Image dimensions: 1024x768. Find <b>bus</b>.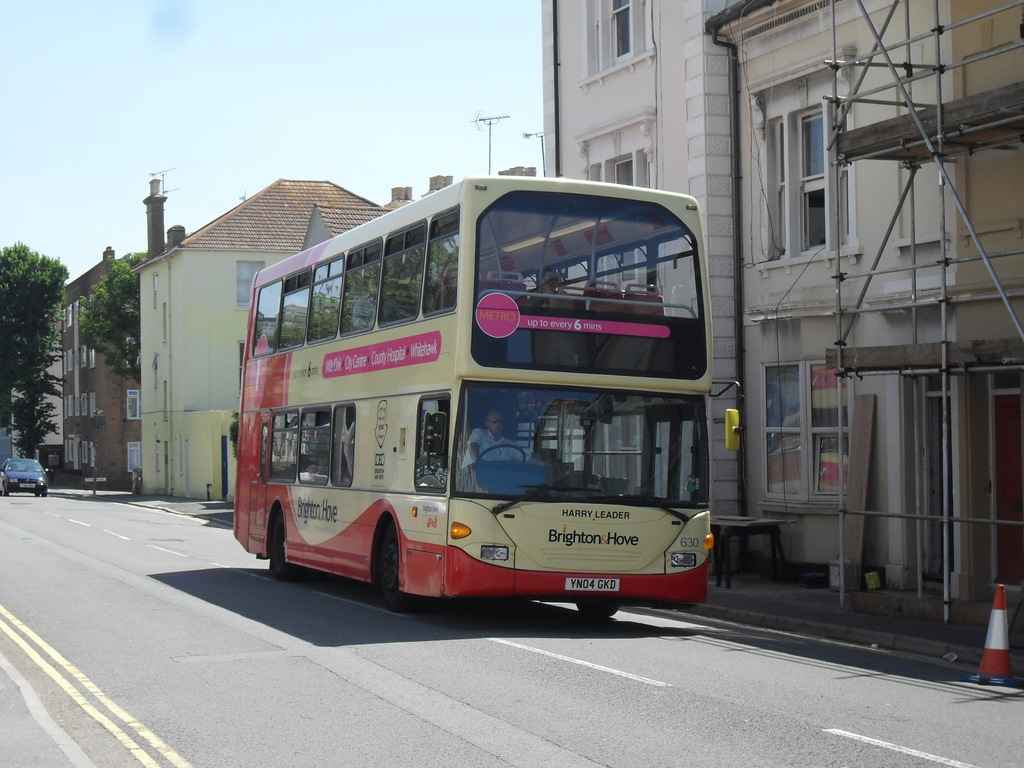
(x1=228, y1=170, x2=747, y2=625).
